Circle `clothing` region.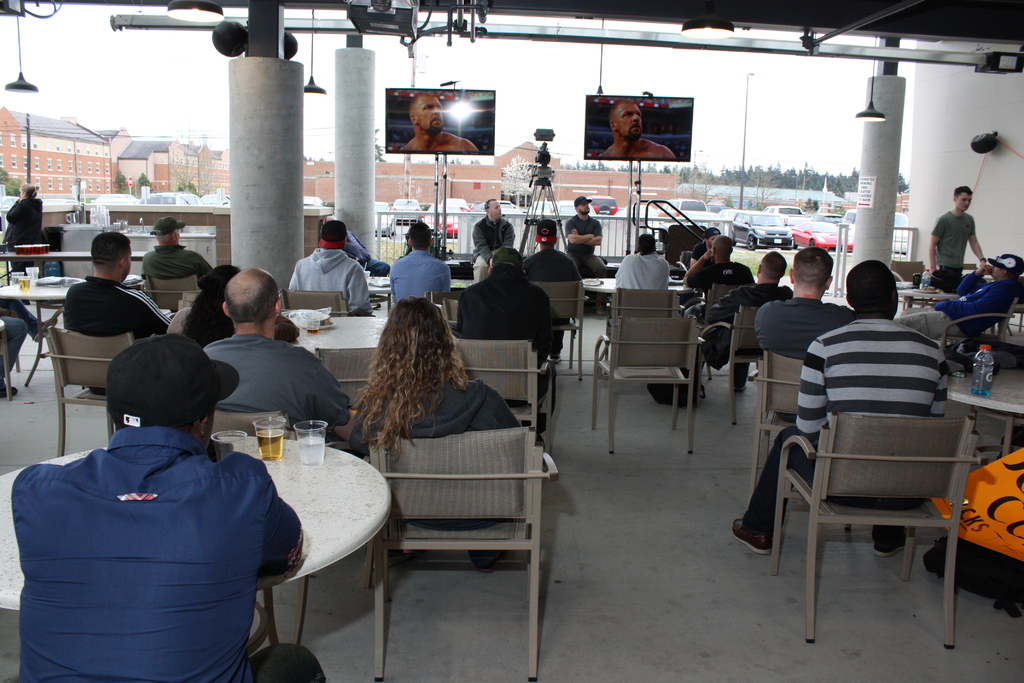
Region: box(717, 281, 788, 314).
